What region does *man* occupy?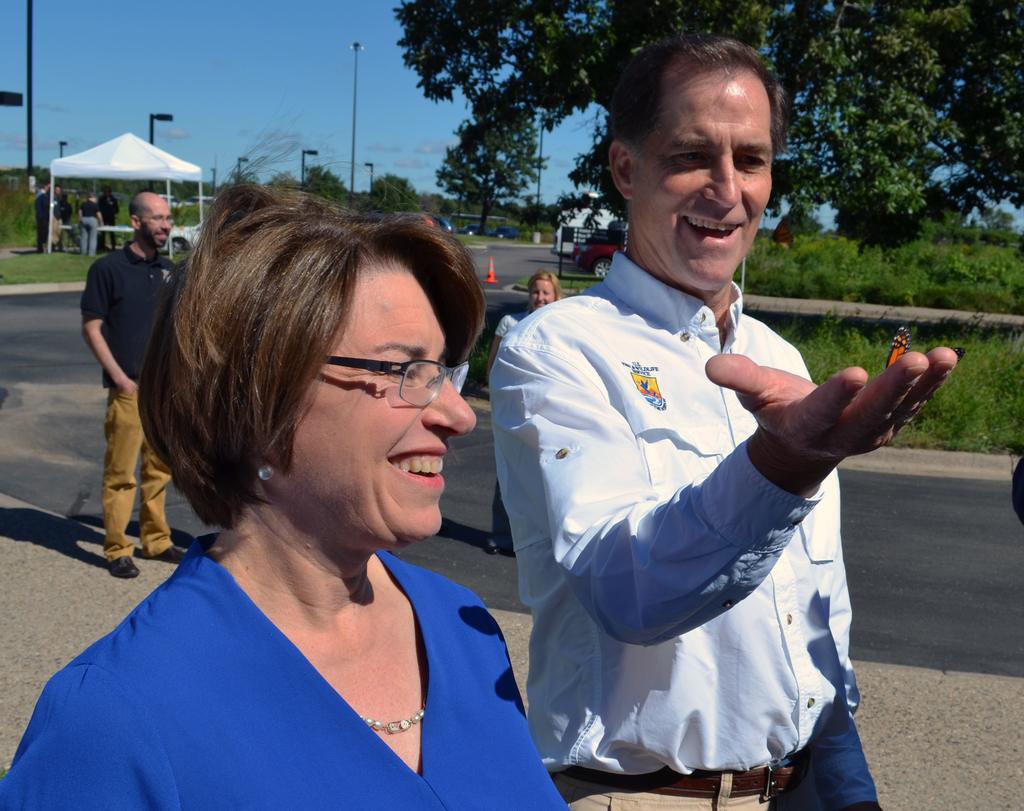
region(32, 179, 58, 254).
